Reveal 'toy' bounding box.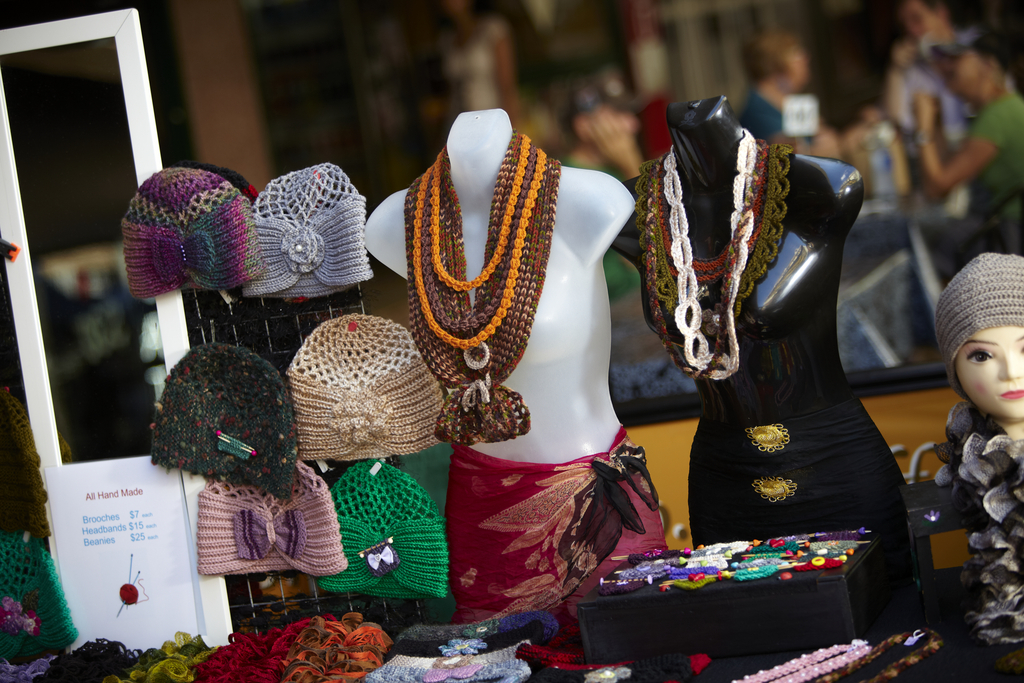
Revealed: 920 244 1023 676.
